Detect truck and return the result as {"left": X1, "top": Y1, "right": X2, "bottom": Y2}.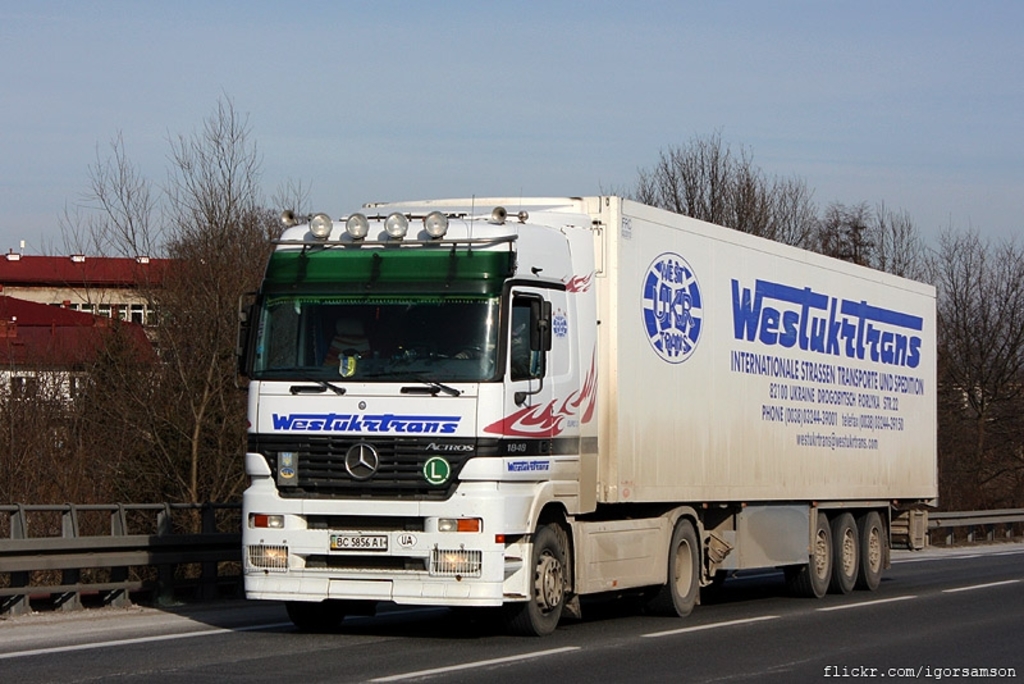
{"left": 221, "top": 177, "right": 951, "bottom": 635}.
